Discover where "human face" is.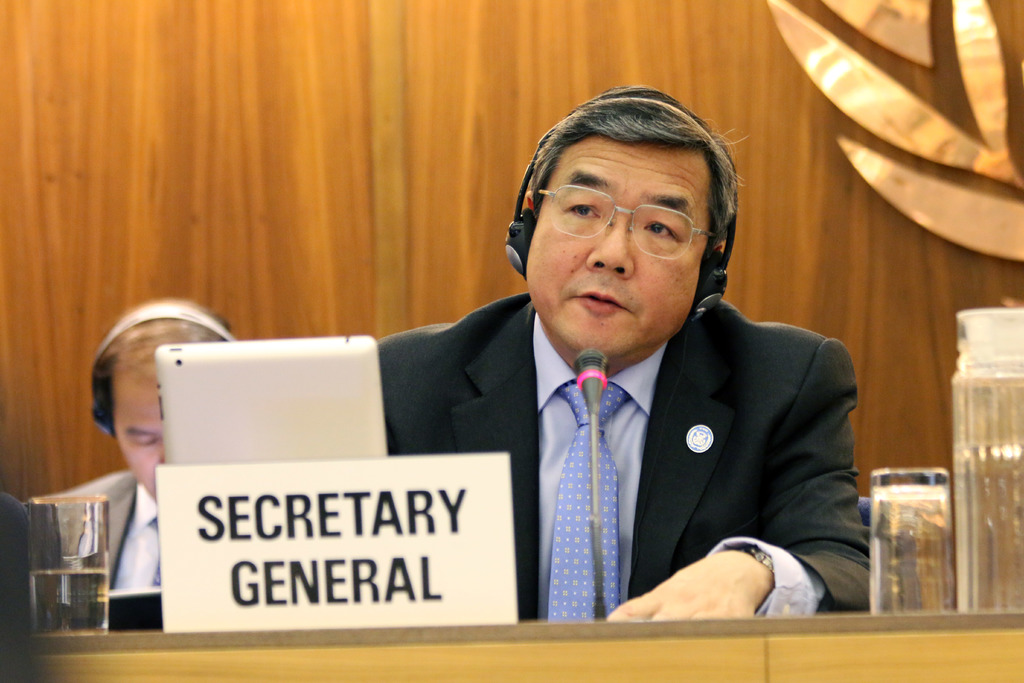
Discovered at l=112, t=372, r=163, b=497.
